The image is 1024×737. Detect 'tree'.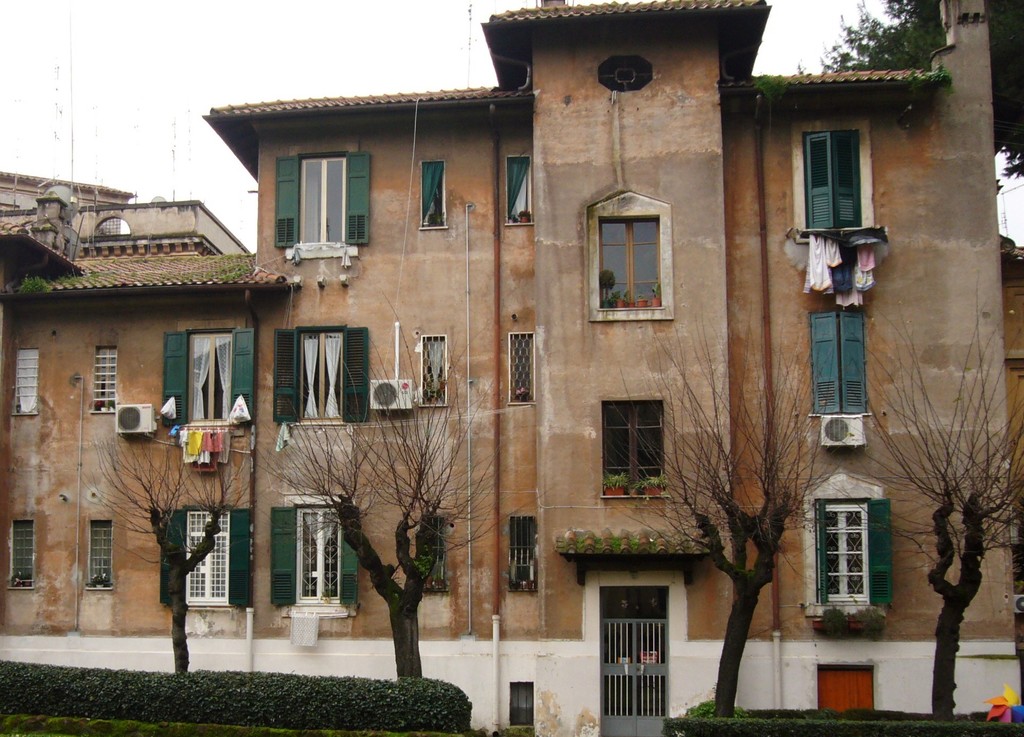
Detection: {"x1": 920, "y1": 332, "x2": 1015, "y2": 703}.
